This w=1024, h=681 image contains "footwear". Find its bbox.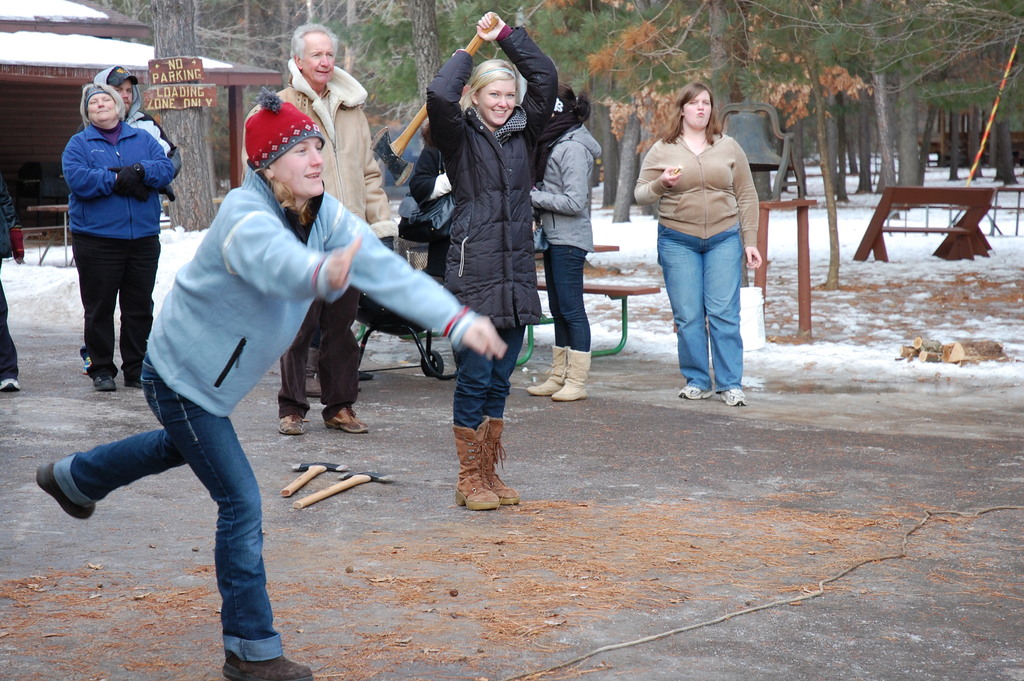
{"left": 725, "top": 384, "right": 751, "bottom": 409}.
